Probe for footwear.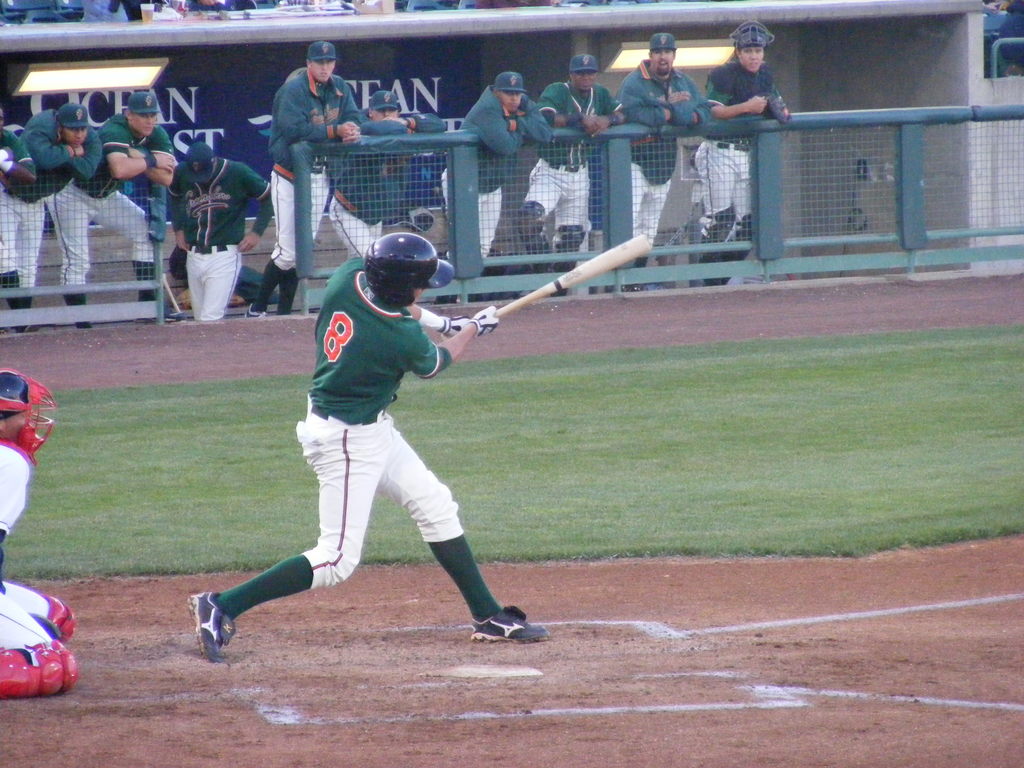
Probe result: 161 306 185 328.
